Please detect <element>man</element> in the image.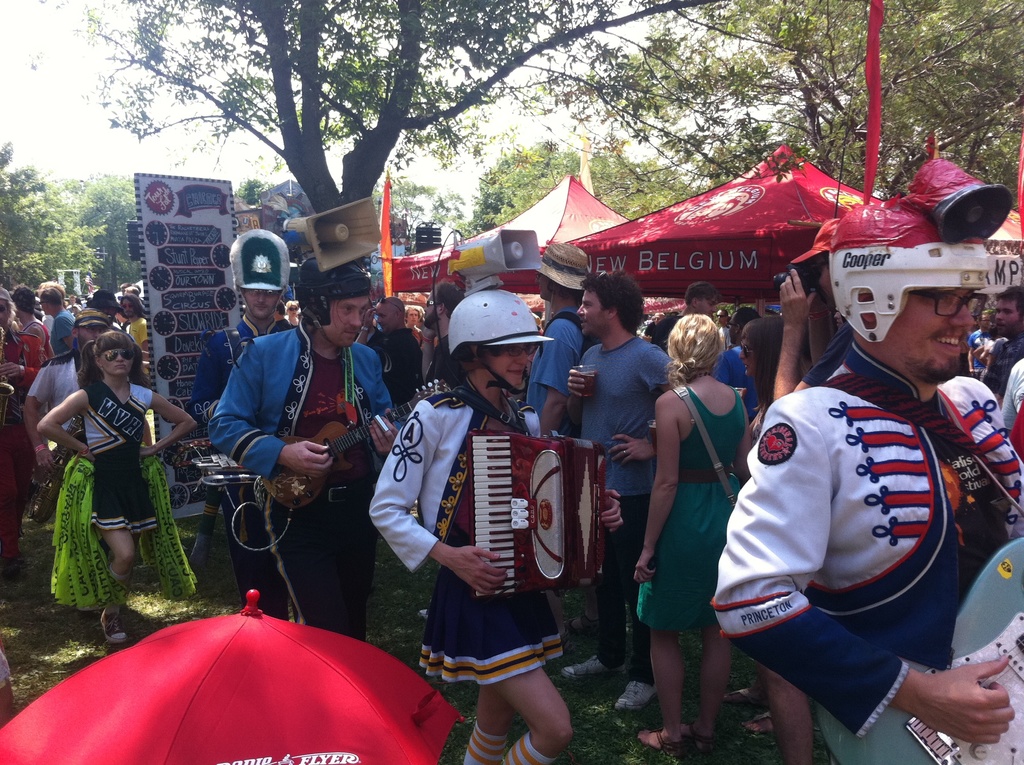
x1=0, y1=287, x2=47, y2=579.
